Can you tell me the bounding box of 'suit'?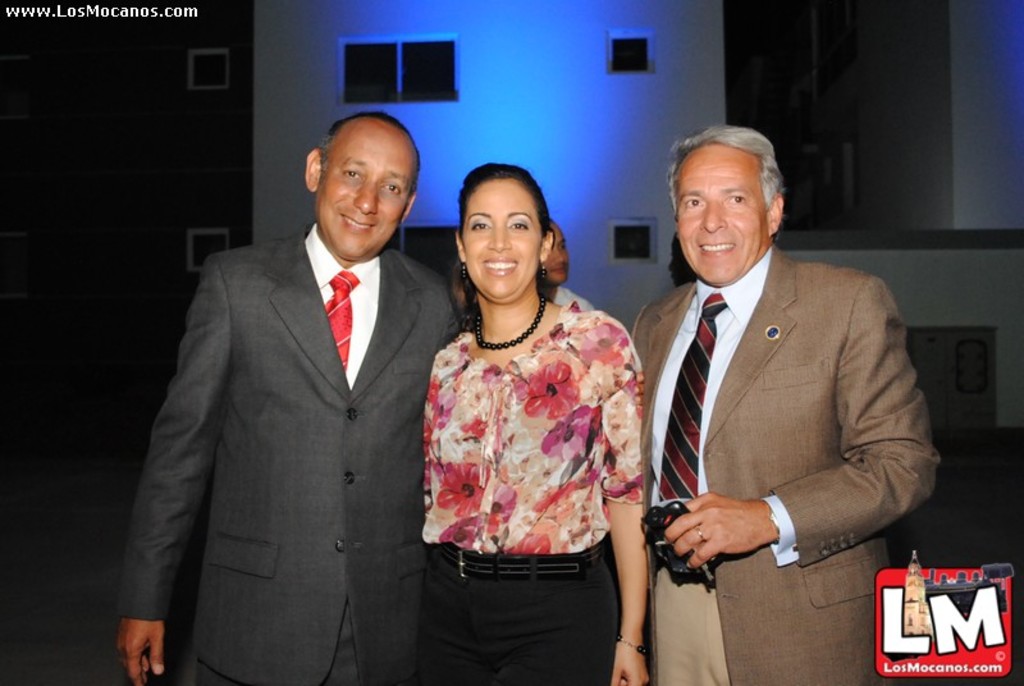
bbox(626, 246, 945, 685).
